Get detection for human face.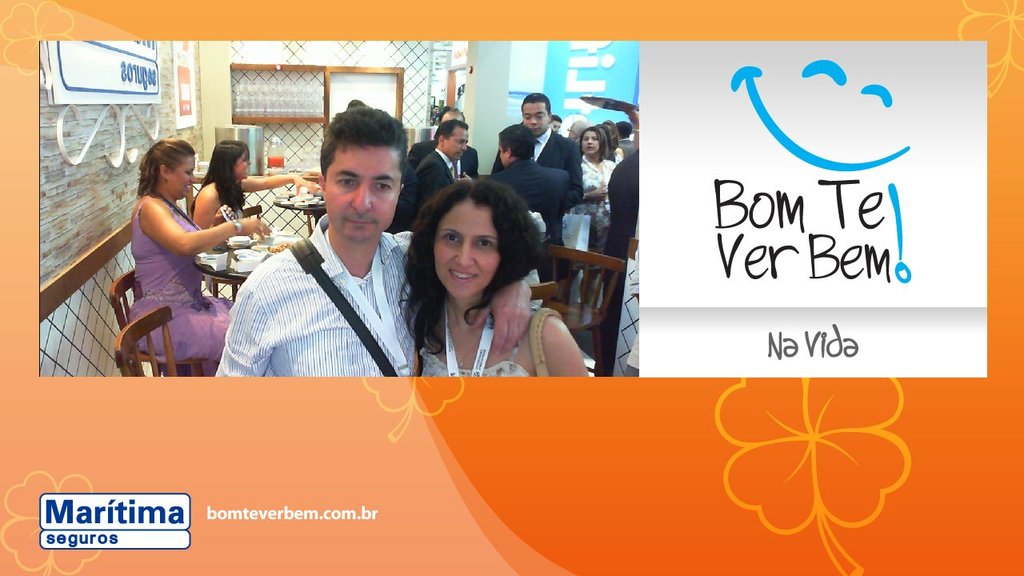
Detection: locate(238, 153, 250, 180).
